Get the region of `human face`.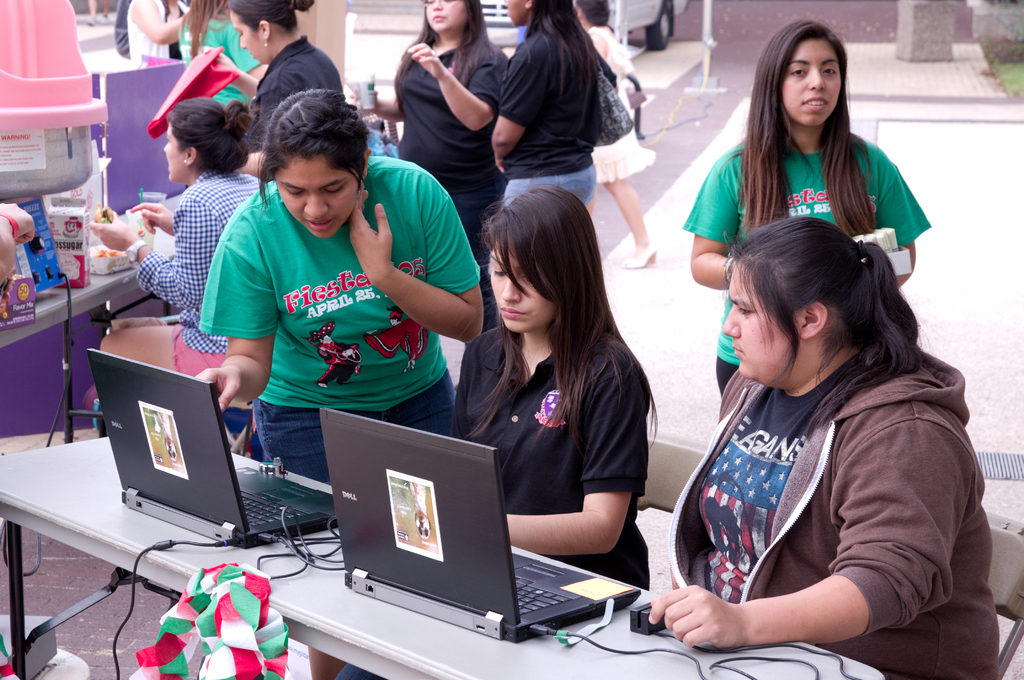
locate(424, 0, 468, 35).
